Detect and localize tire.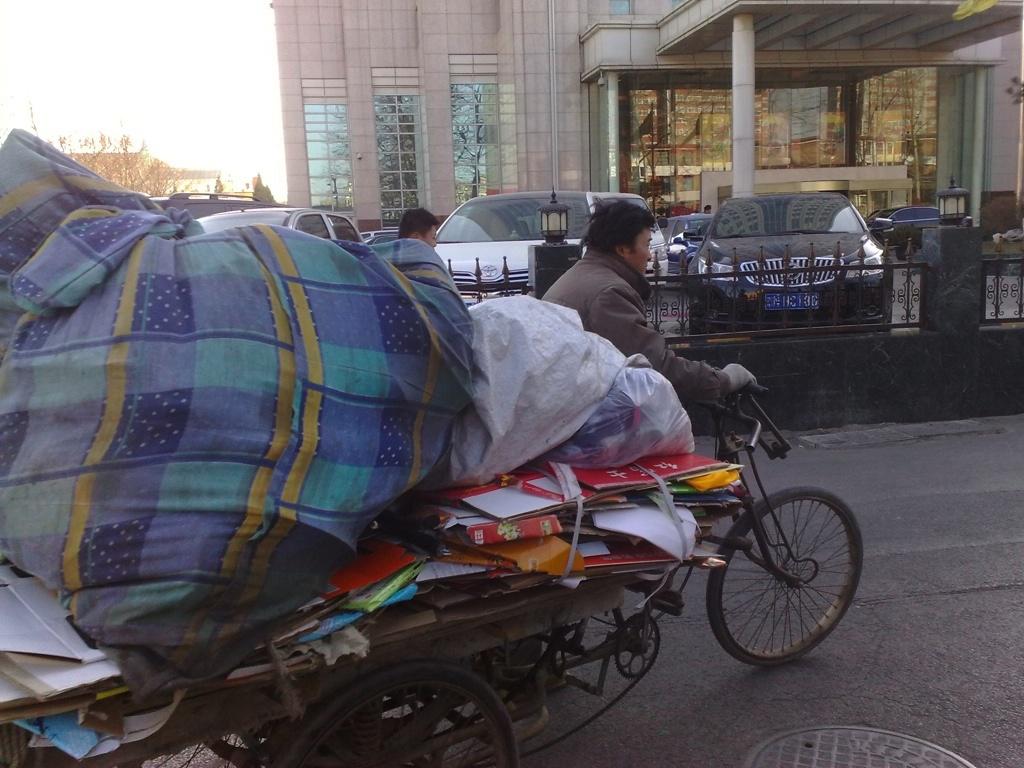
Localized at (679, 249, 695, 282).
